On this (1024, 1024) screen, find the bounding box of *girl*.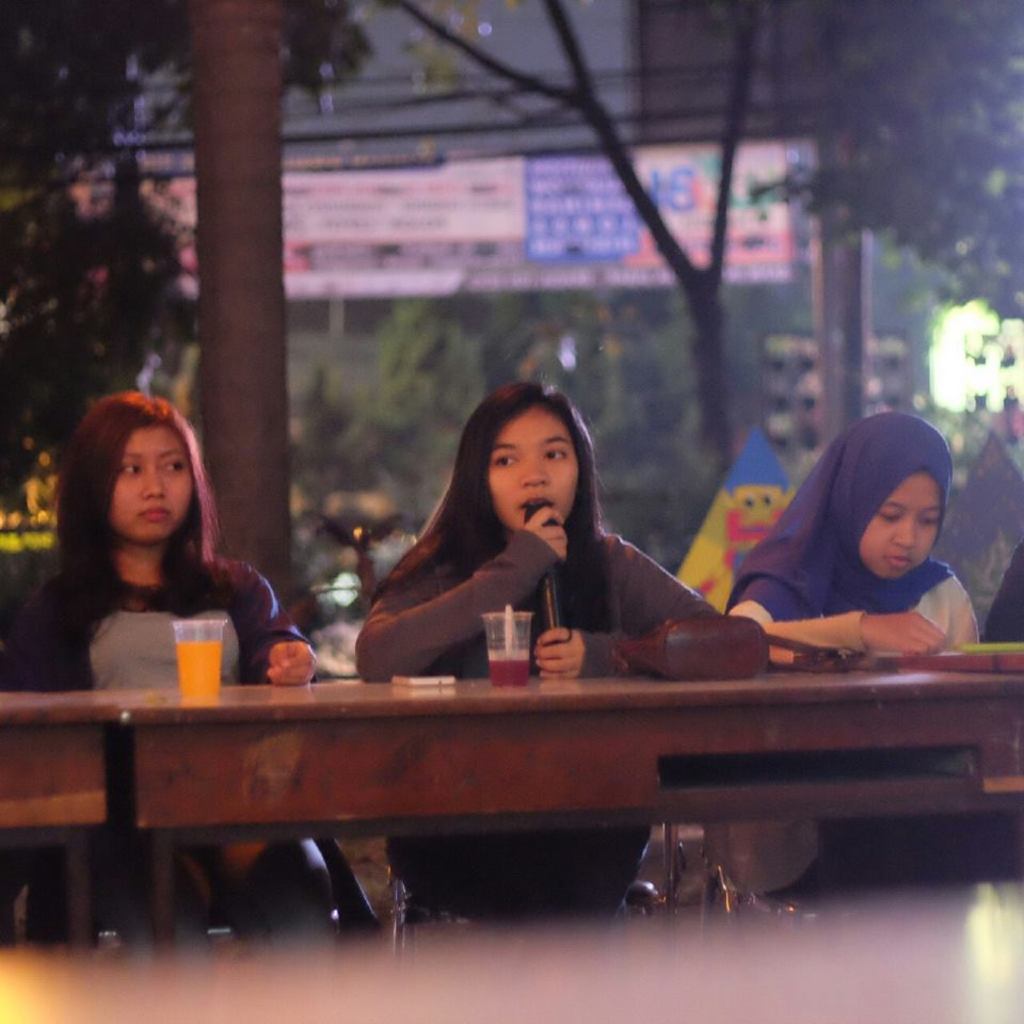
Bounding box: 19,378,286,743.
